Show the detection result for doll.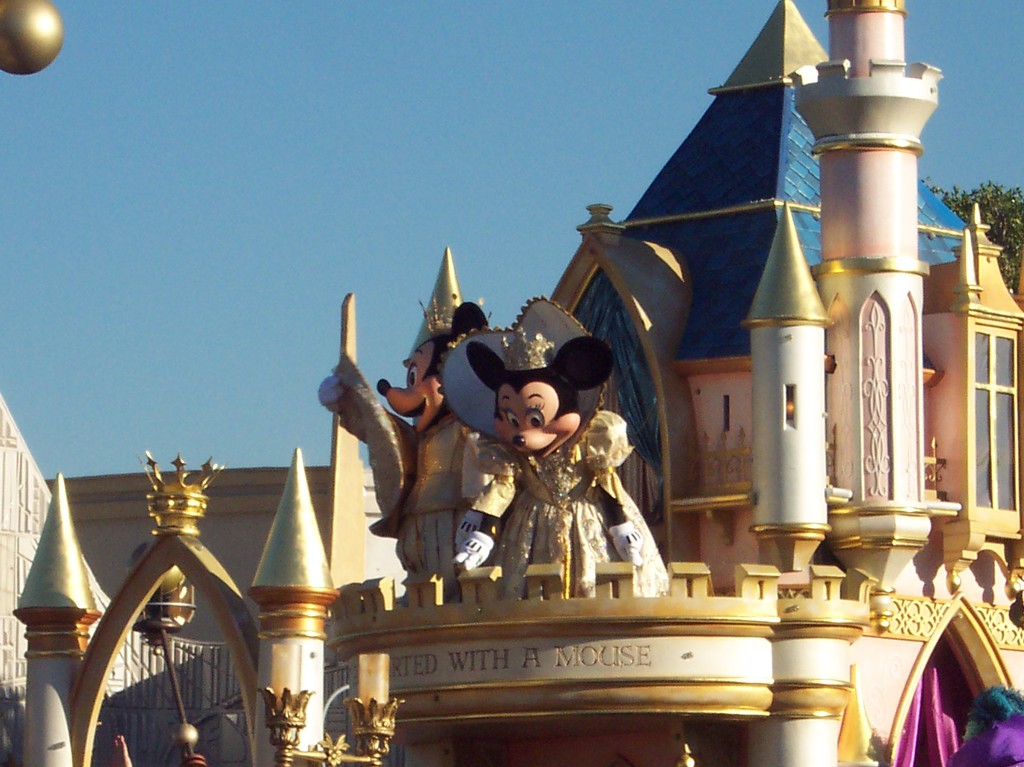
pyautogui.locateOnScreen(332, 250, 482, 593).
